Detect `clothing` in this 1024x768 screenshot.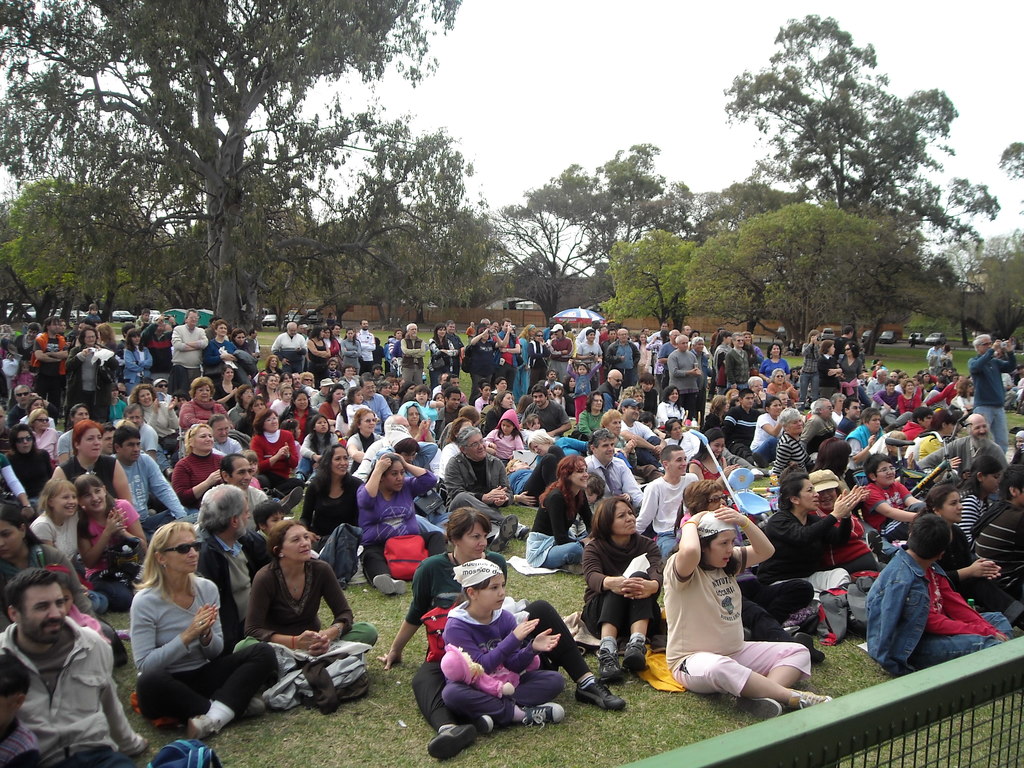
Detection: pyautogui.locateOnScreen(802, 416, 844, 451).
